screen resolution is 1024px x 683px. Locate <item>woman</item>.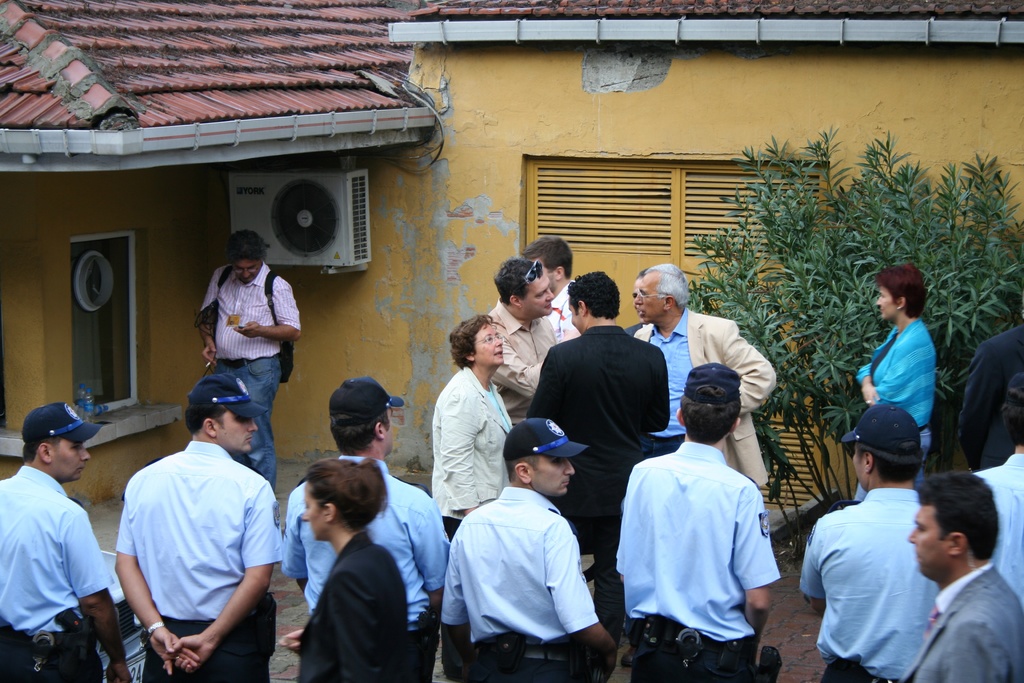
box(420, 319, 520, 552).
